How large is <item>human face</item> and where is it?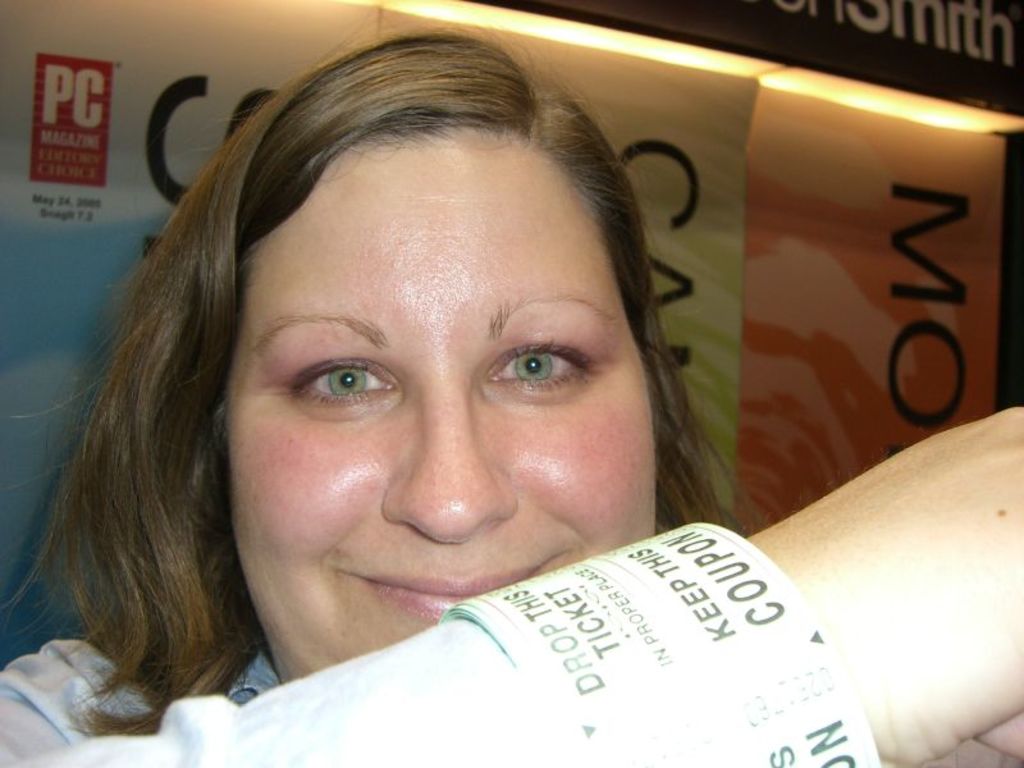
Bounding box: <box>227,131,658,678</box>.
